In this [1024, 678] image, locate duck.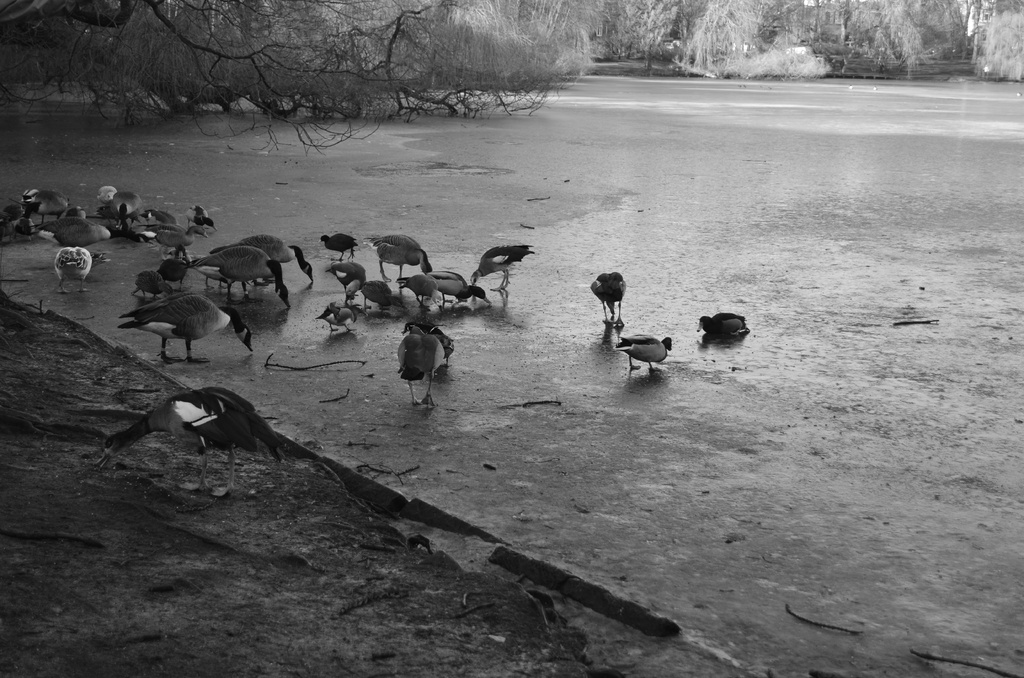
Bounding box: [321, 234, 354, 265].
